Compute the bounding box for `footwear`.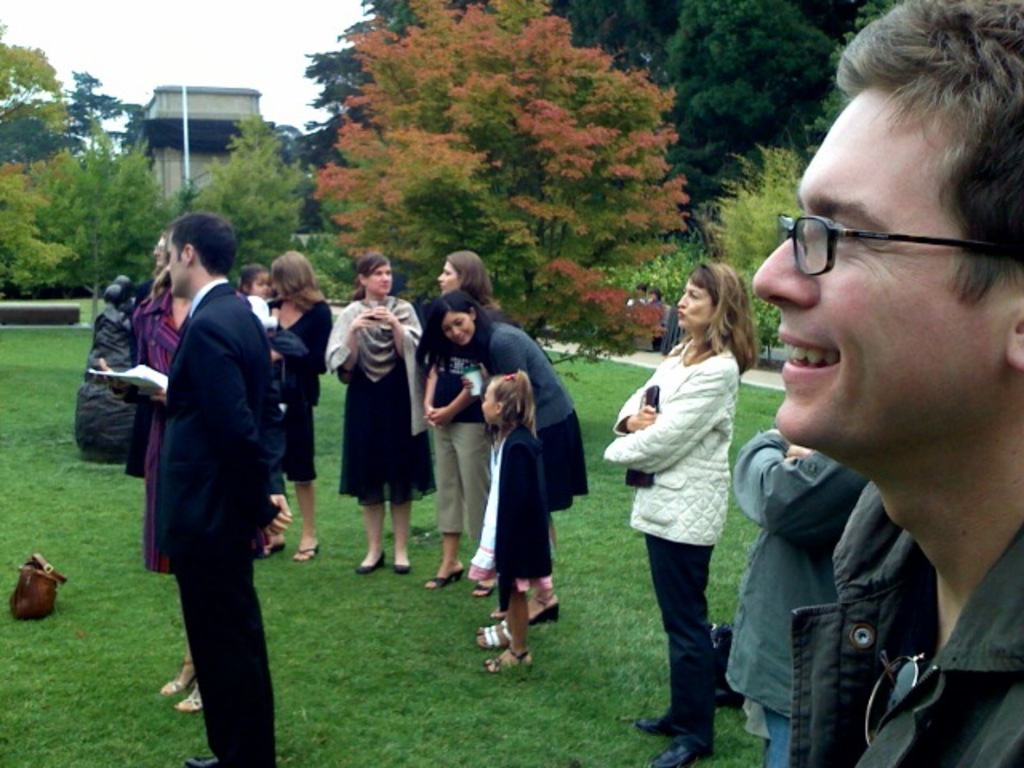
pyautogui.locateOnScreen(640, 714, 680, 738).
